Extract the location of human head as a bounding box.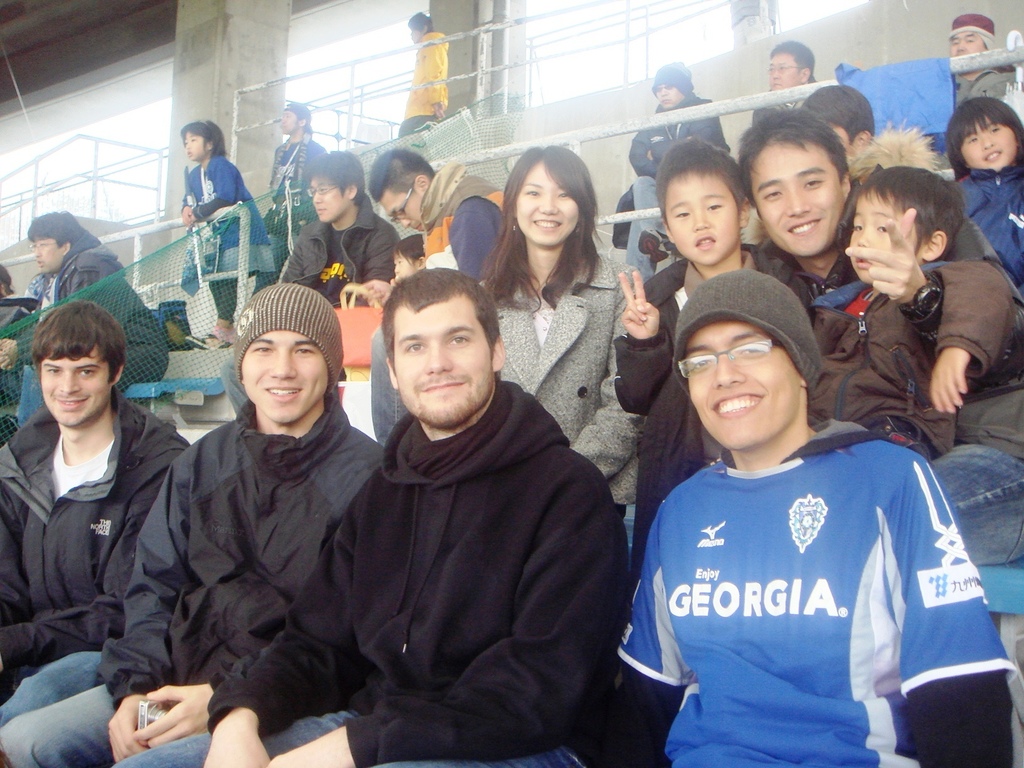
<bbox>0, 262, 15, 296</bbox>.
